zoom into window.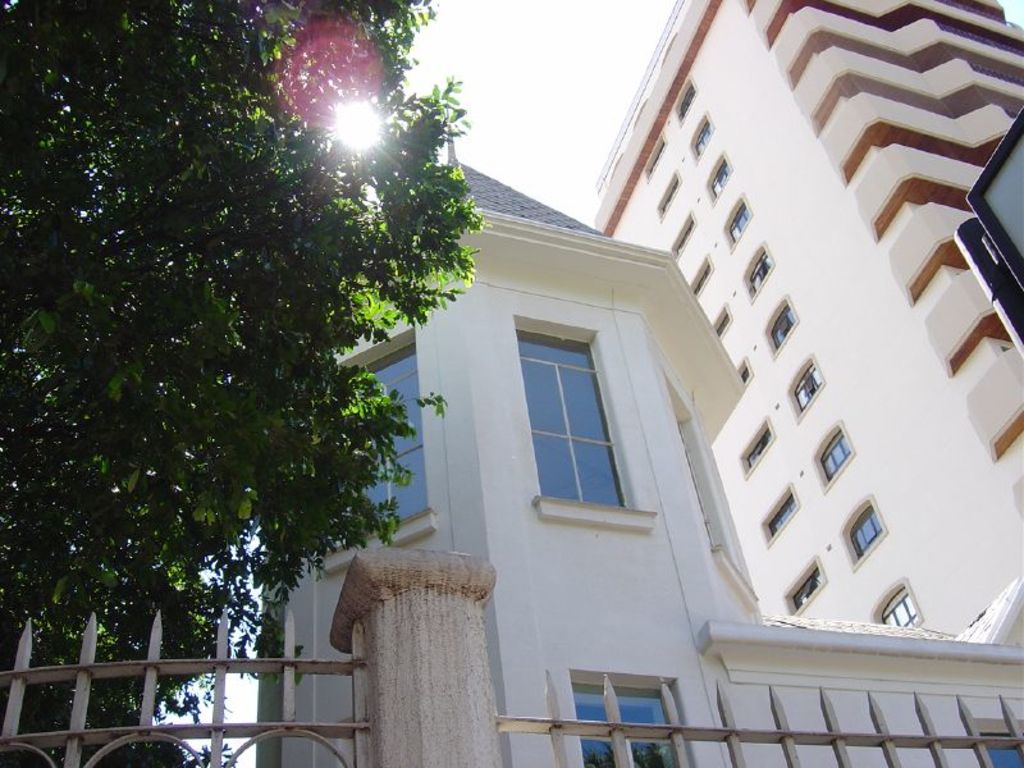
Zoom target: bbox(568, 673, 675, 767).
